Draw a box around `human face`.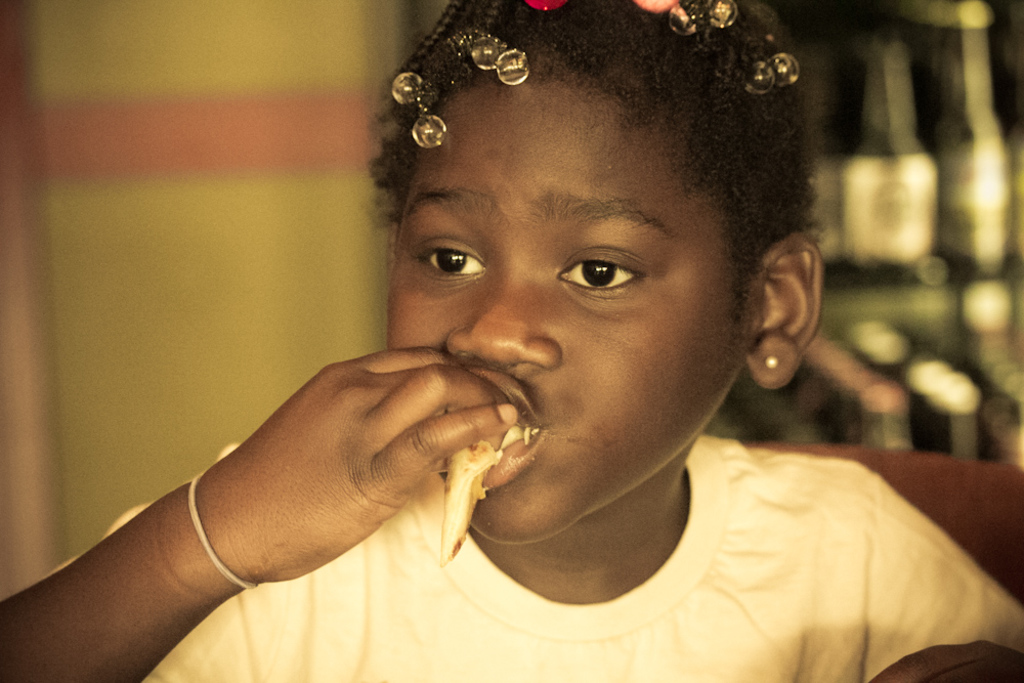
[387, 79, 744, 544].
